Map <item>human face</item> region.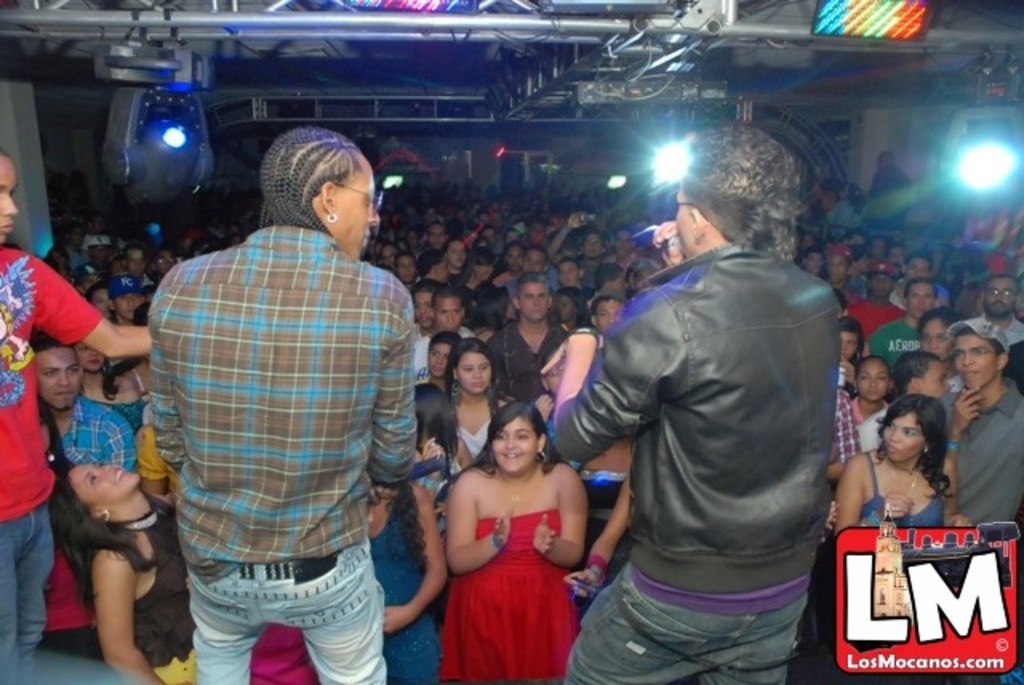
Mapped to [920,320,947,365].
